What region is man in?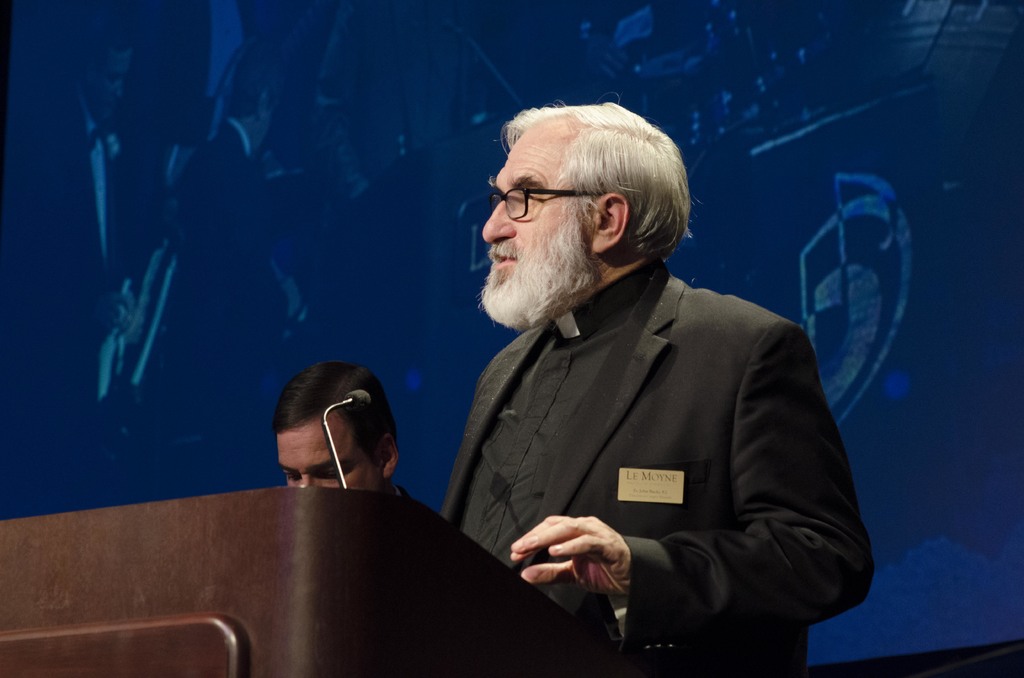
(x1=479, y1=154, x2=860, y2=677).
